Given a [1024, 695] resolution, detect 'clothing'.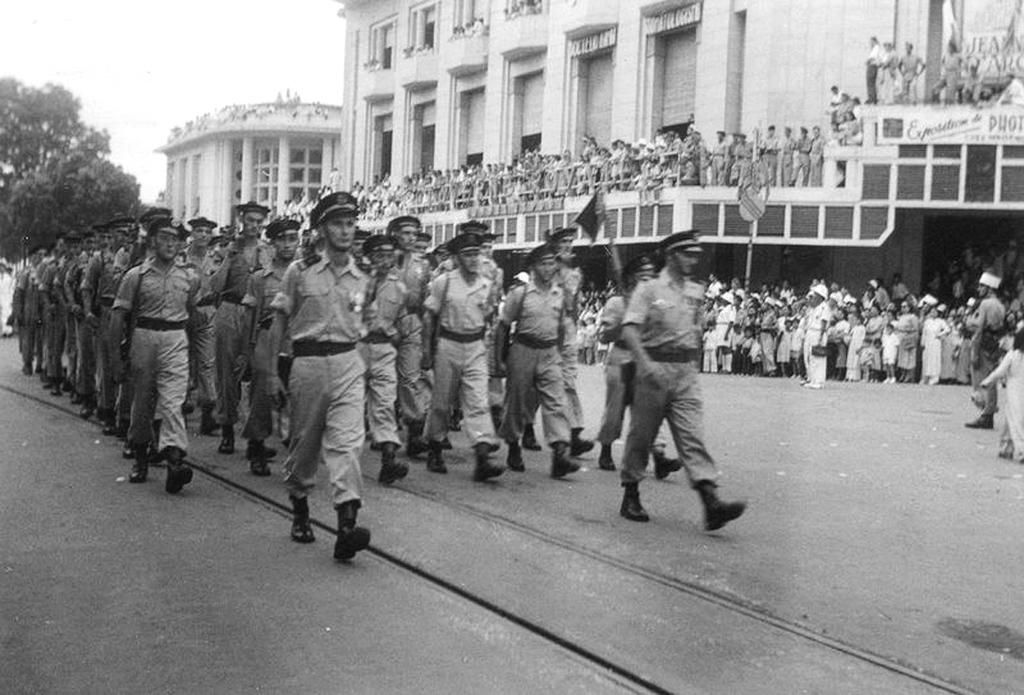
(x1=425, y1=274, x2=488, y2=452).
